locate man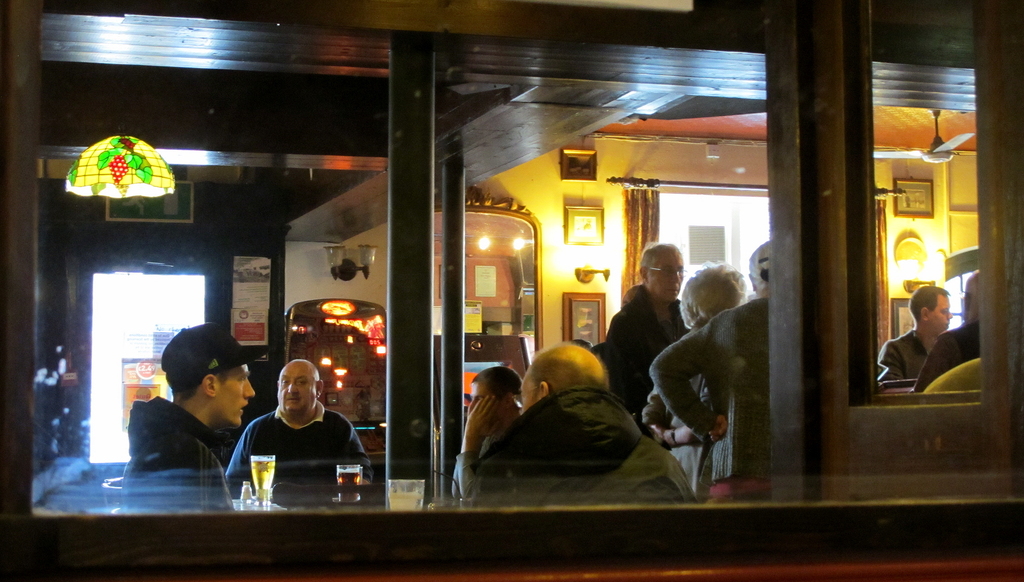
Rect(456, 342, 698, 504)
